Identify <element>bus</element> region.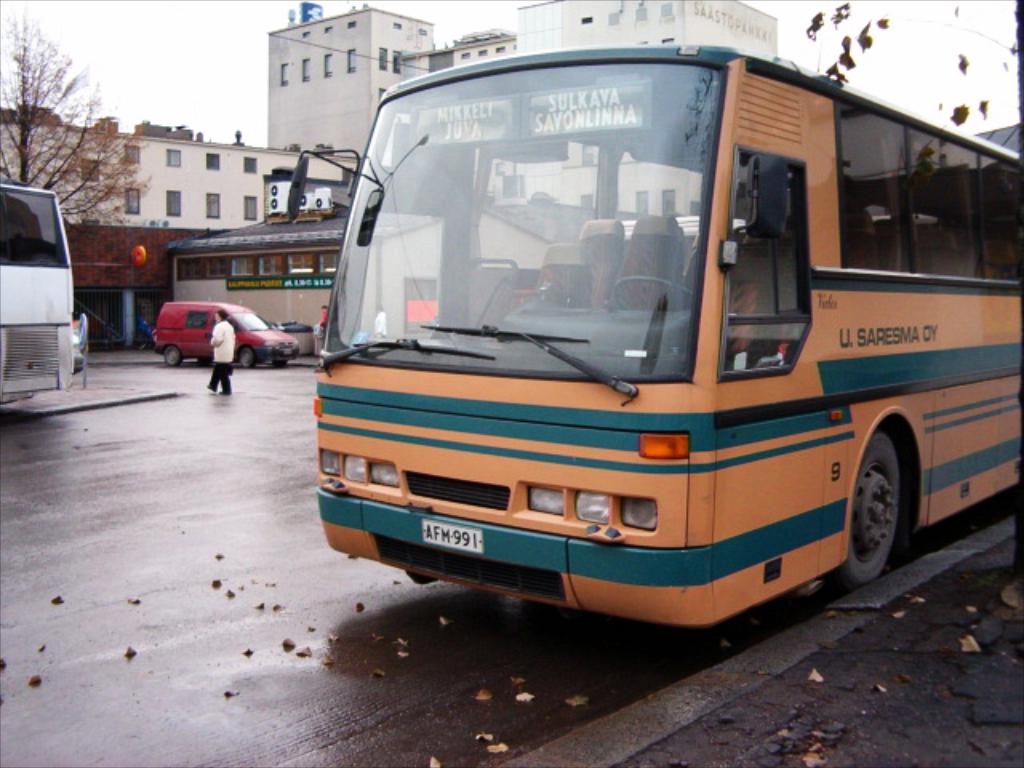
Region: (293, 37, 1022, 634).
